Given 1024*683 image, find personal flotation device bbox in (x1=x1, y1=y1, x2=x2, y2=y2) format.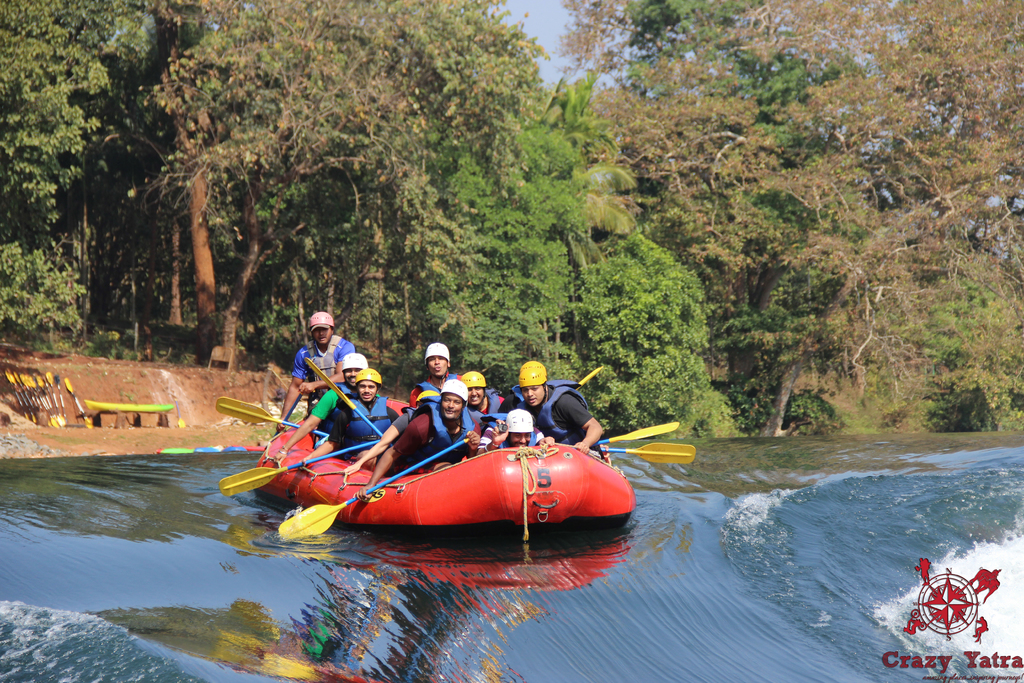
(x1=499, y1=374, x2=596, y2=452).
